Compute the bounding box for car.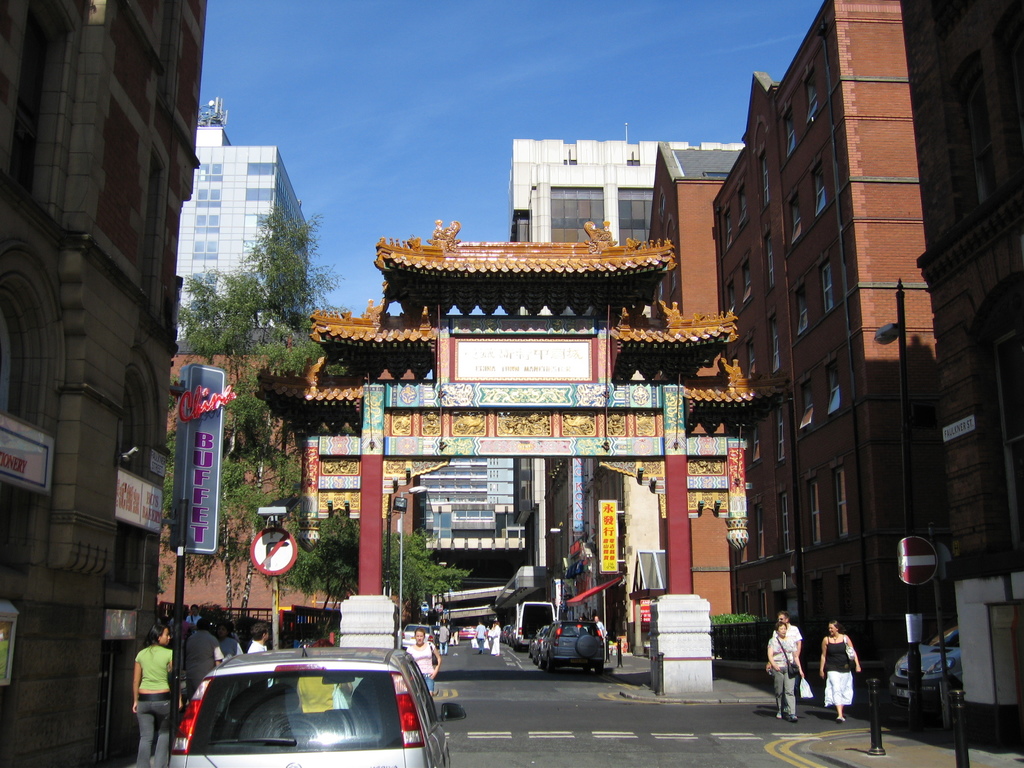
164, 637, 469, 767.
